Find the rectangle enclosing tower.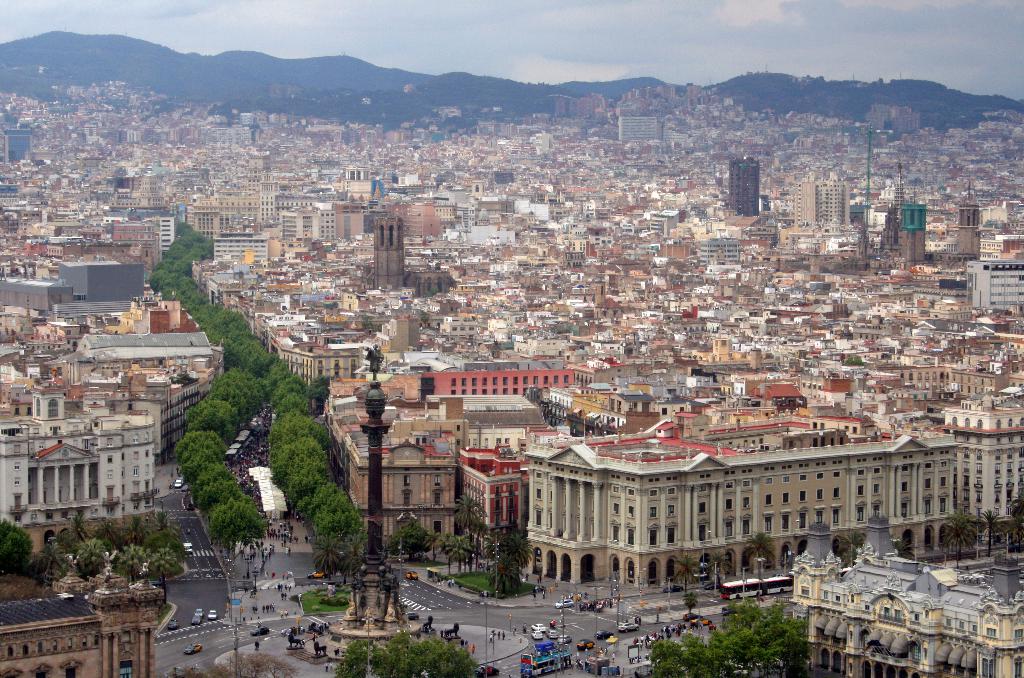
[x1=528, y1=419, x2=964, y2=586].
